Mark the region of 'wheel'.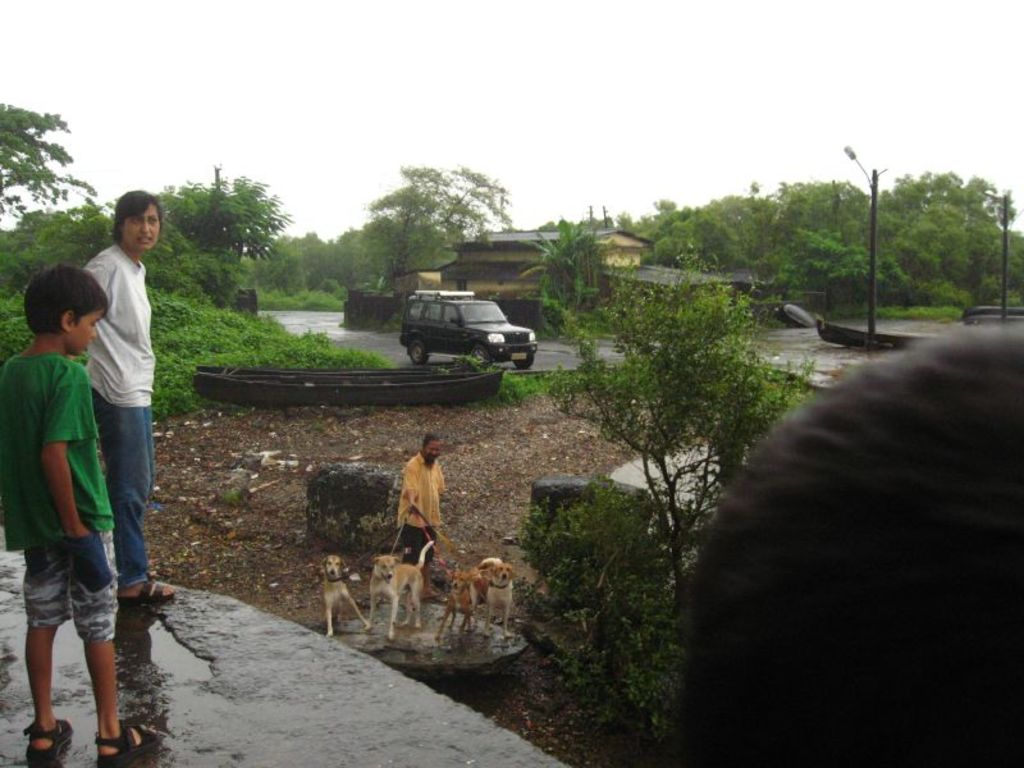
Region: region(512, 352, 532, 370).
